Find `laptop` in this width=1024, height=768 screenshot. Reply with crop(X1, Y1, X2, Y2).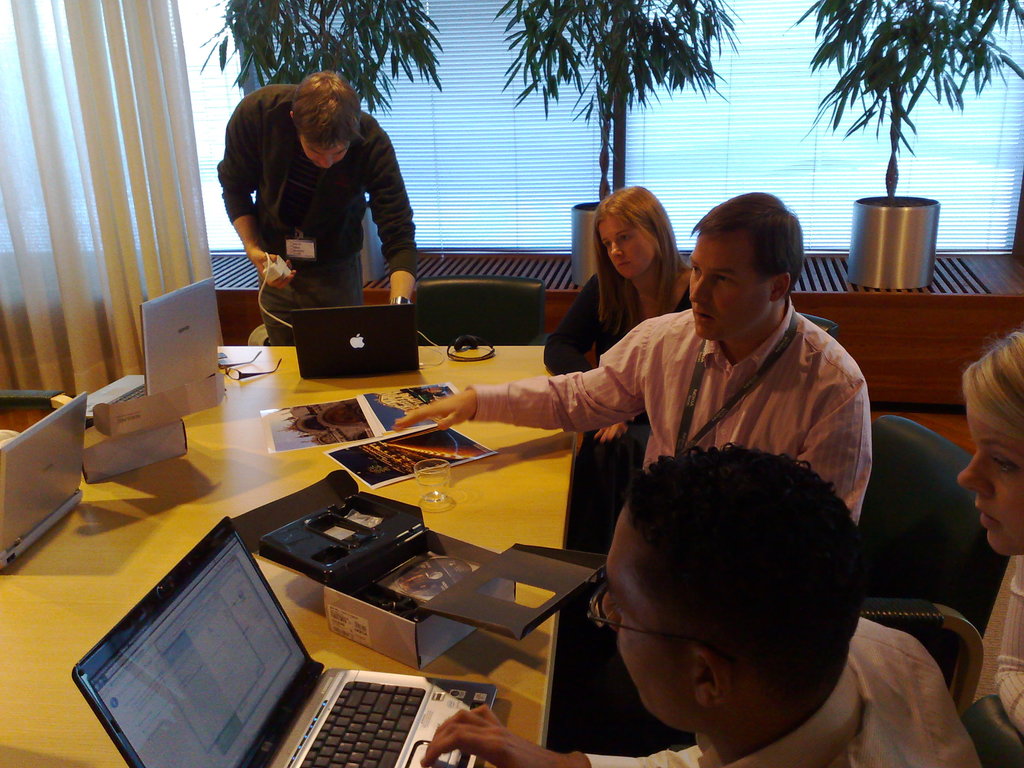
crop(0, 394, 84, 572).
